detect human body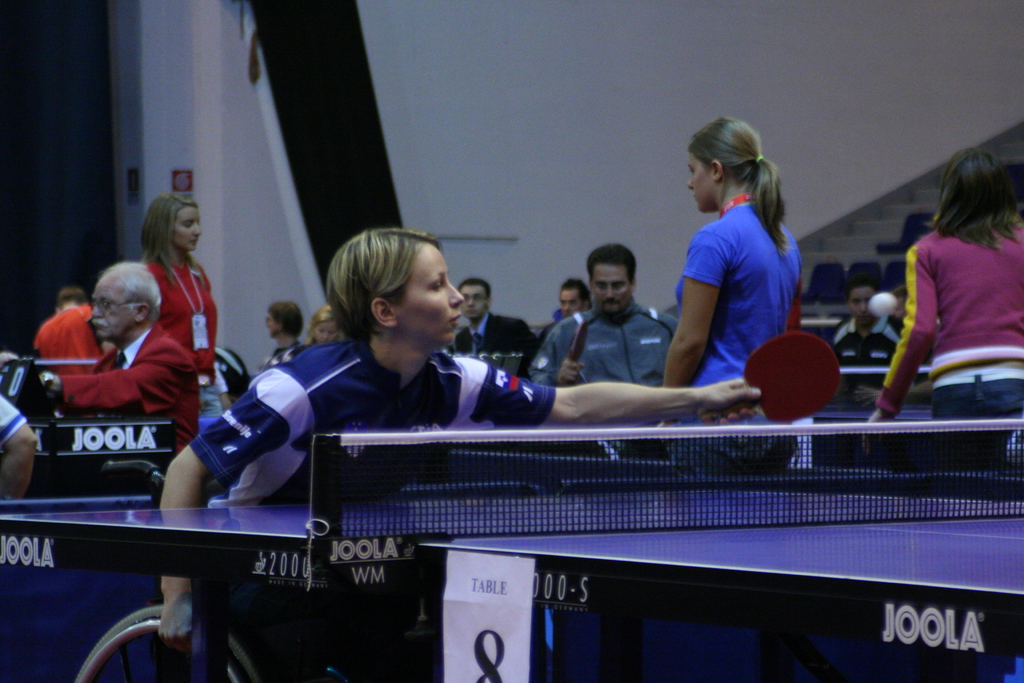
262 289 304 366
